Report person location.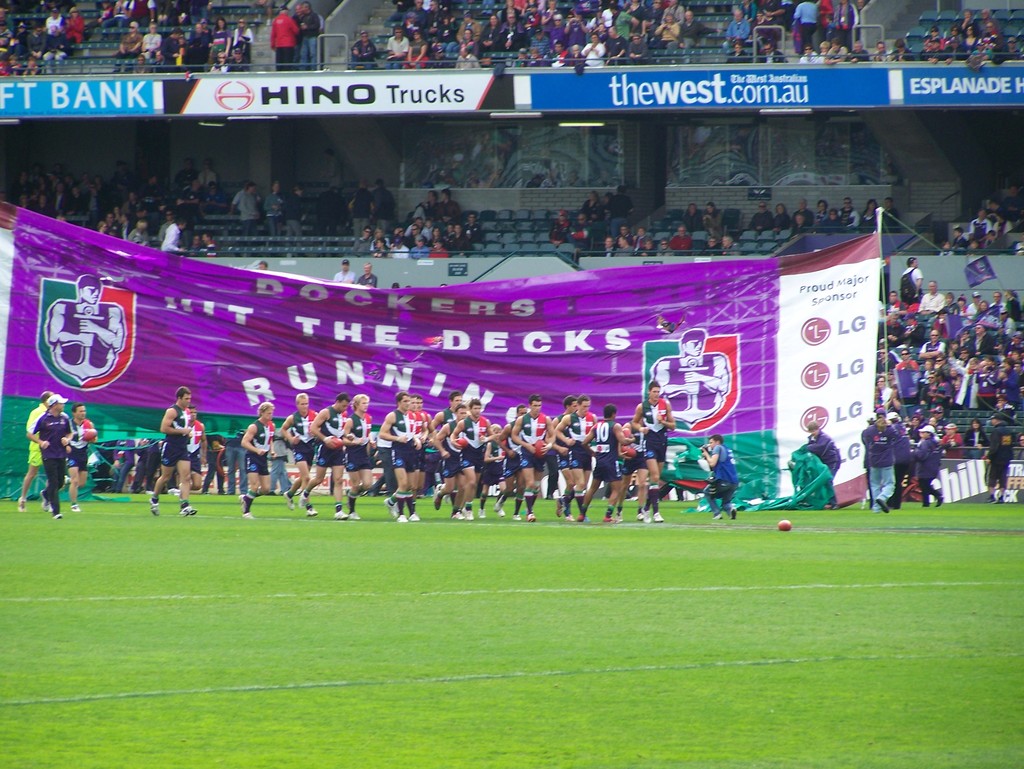
Report: box(237, 396, 275, 518).
